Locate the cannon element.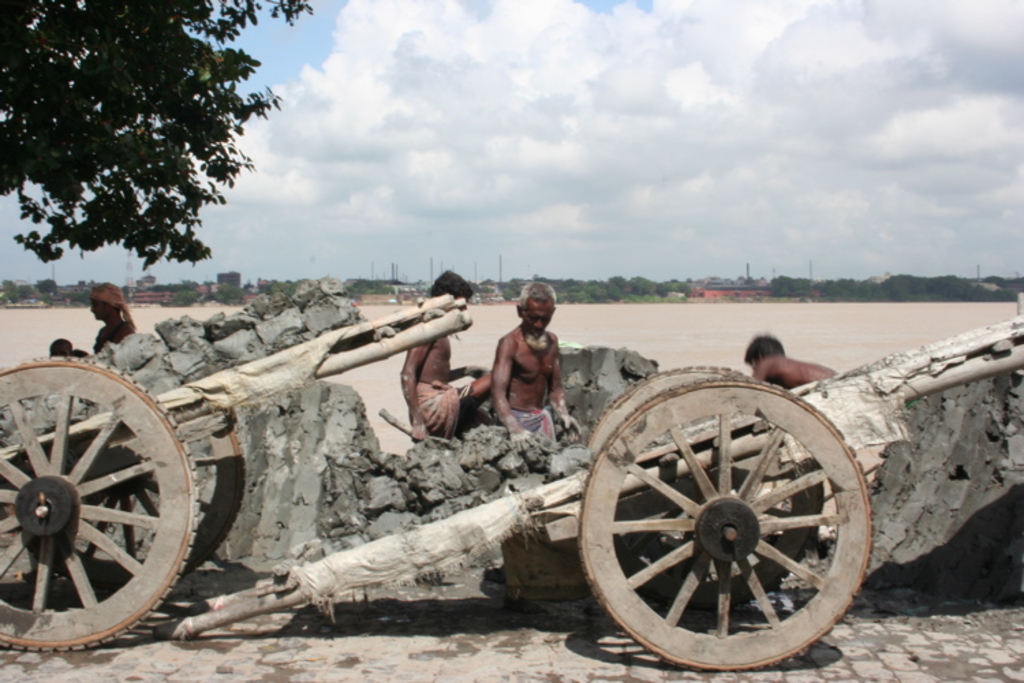
Element bbox: (176, 309, 1023, 671).
